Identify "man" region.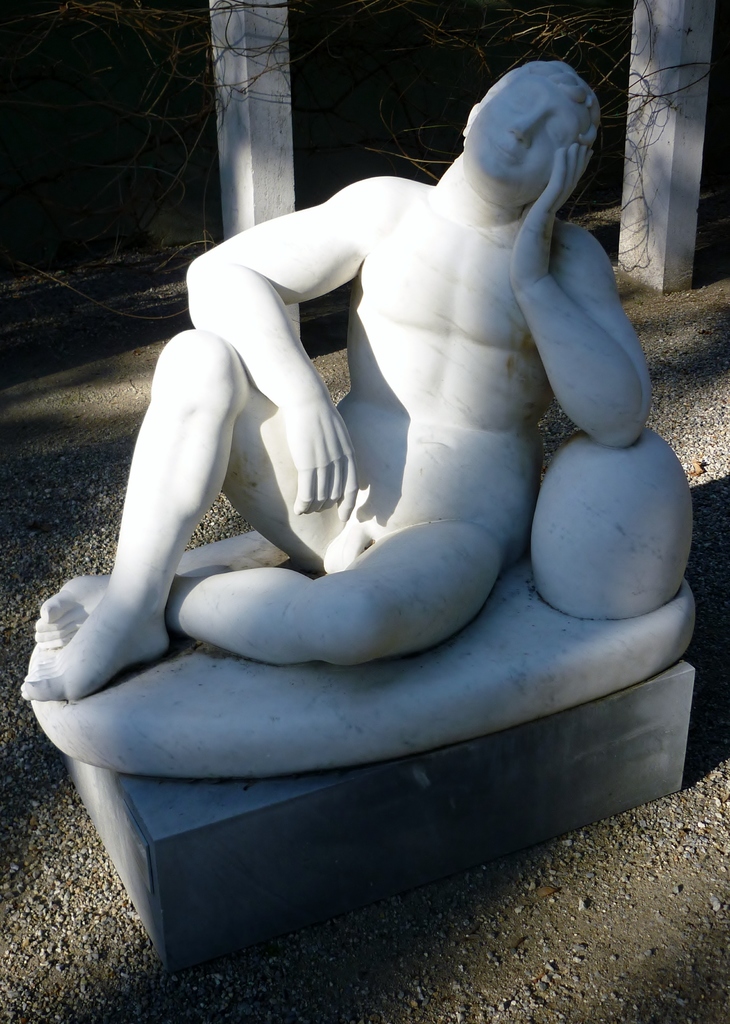
Region: <box>17,53,661,694</box>.
